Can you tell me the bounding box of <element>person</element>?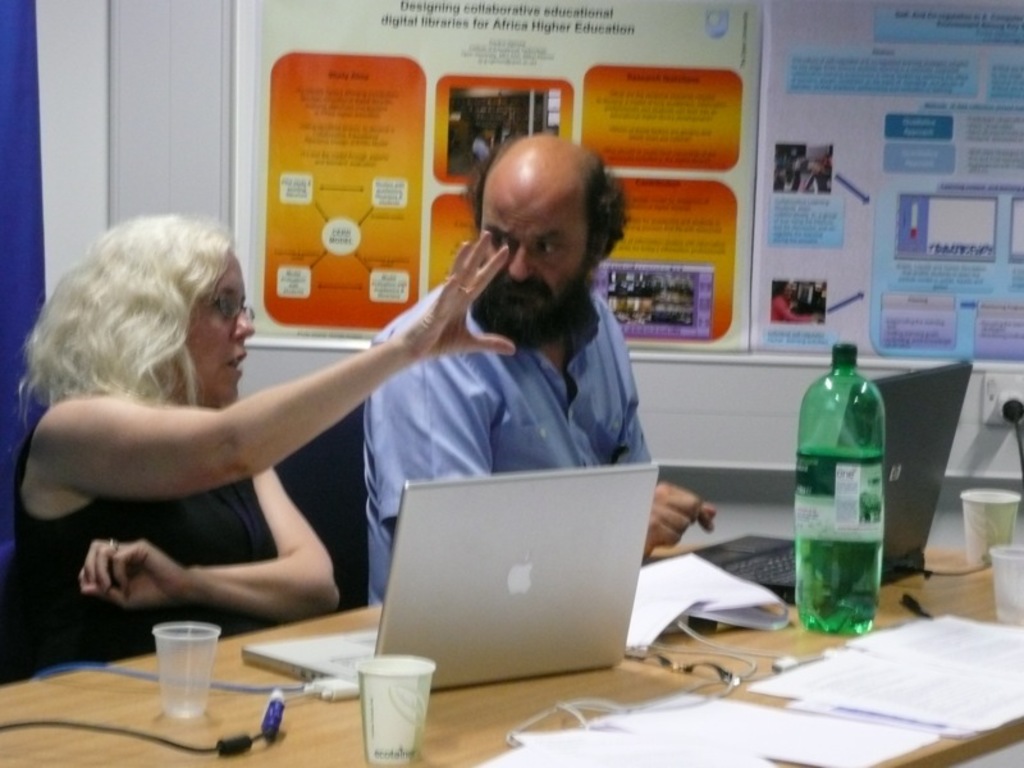
(left=12, top=198, right=394, bottom=690).
